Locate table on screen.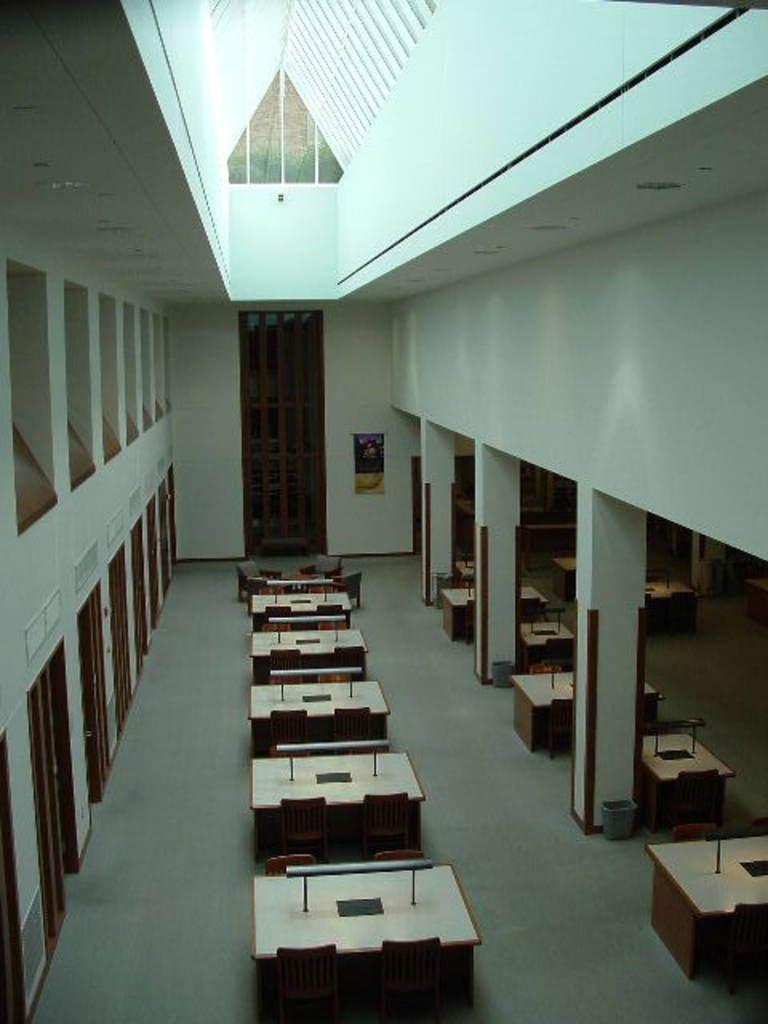
On screen at (left=640, top=584, right=702, bottom=642).
